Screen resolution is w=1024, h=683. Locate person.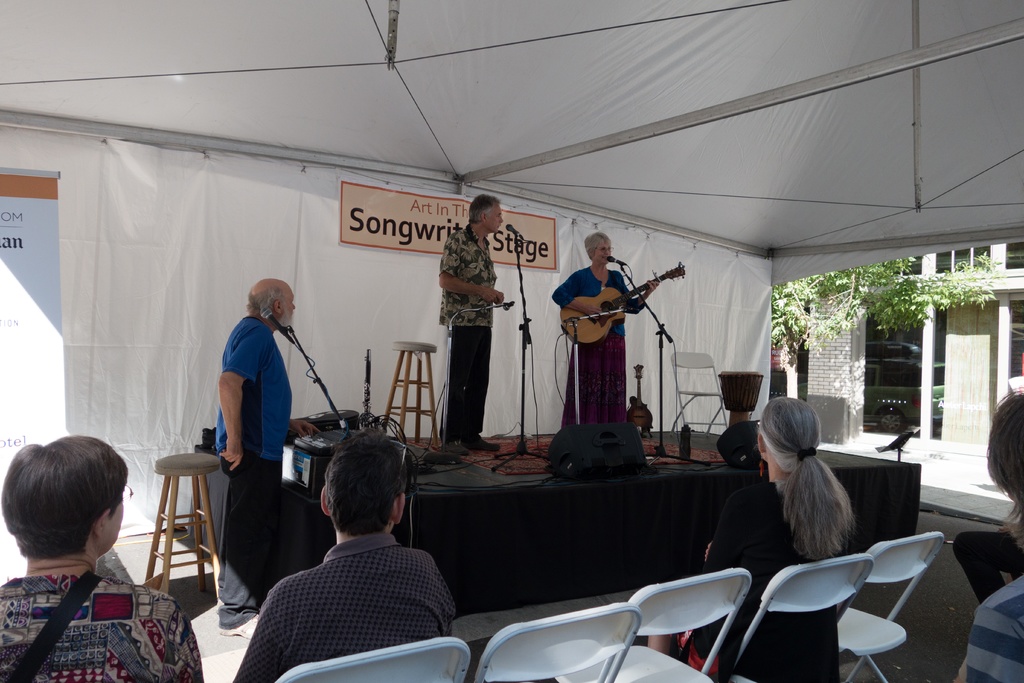
pyautogui.locateOnScreen(559, 224, 660, 472).
